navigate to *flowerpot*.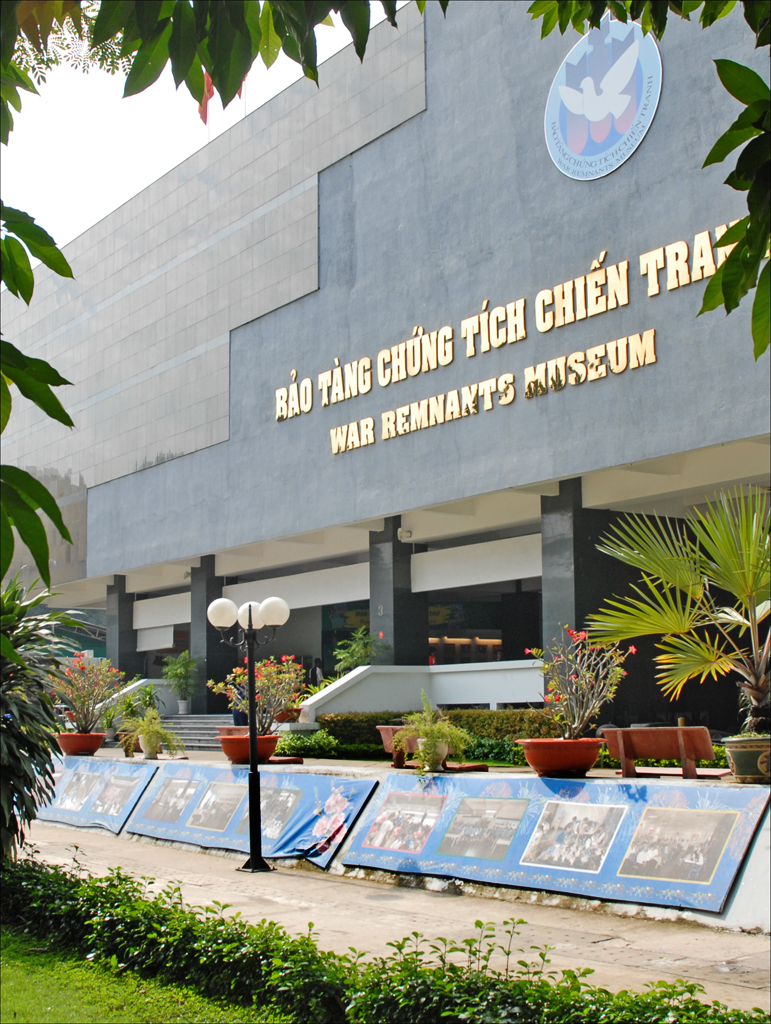
Navigation target: BBox(268, 707, 302, 723).
